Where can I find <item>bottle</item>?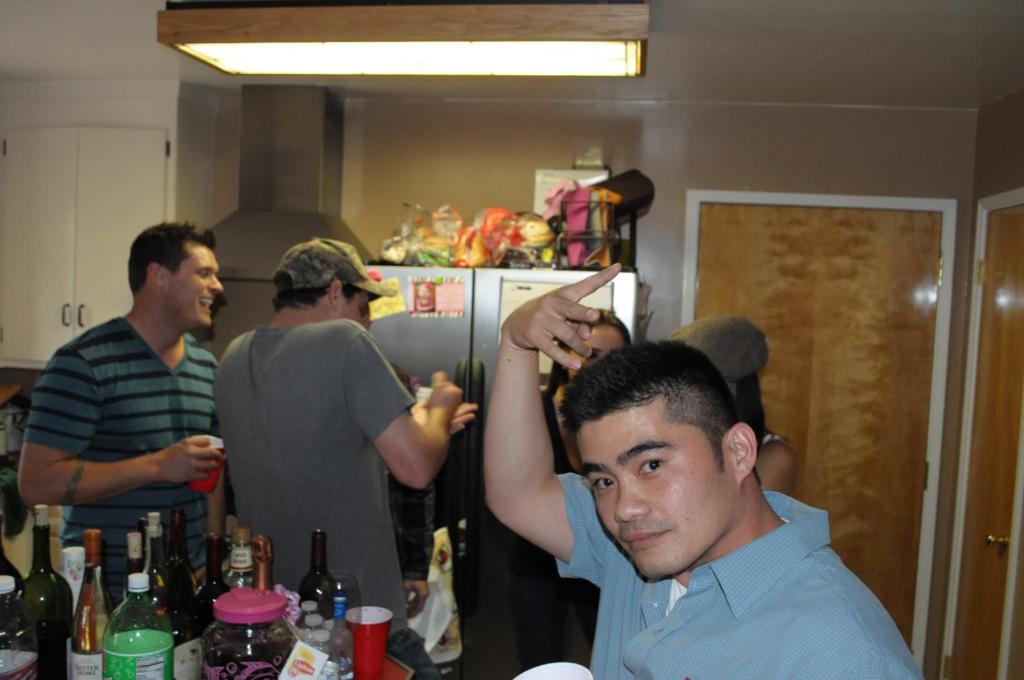
You can find it at (160, 514, 212, 679).
